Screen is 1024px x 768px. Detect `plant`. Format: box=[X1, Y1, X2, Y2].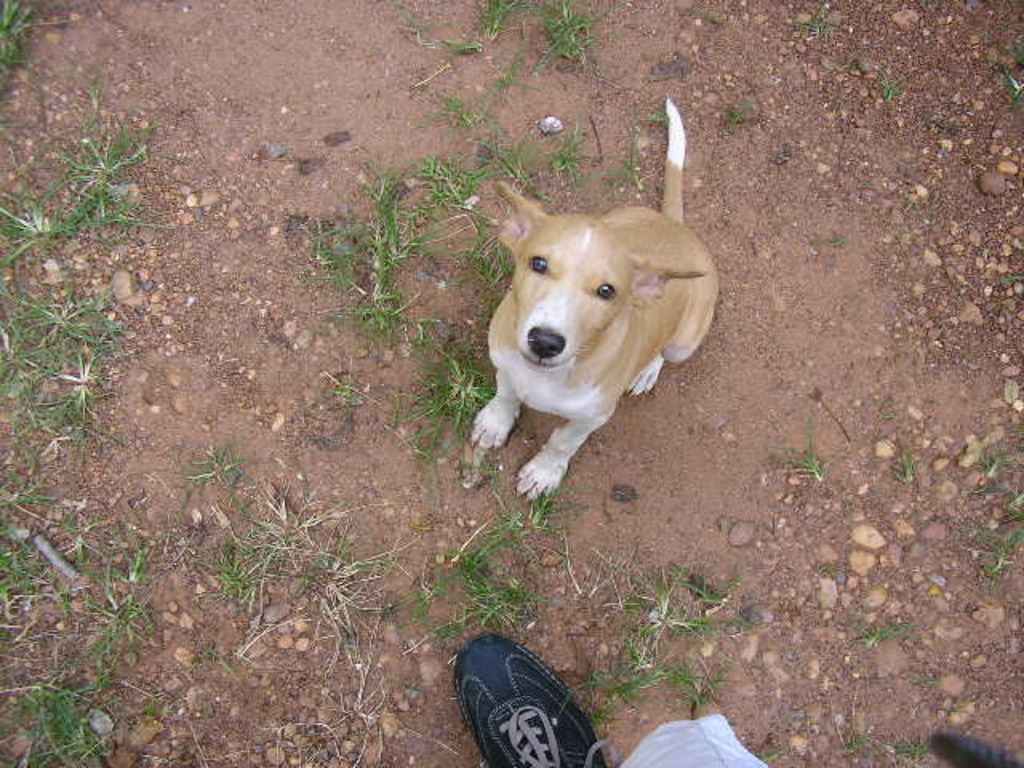
box=[0, 538, 174, 766].
